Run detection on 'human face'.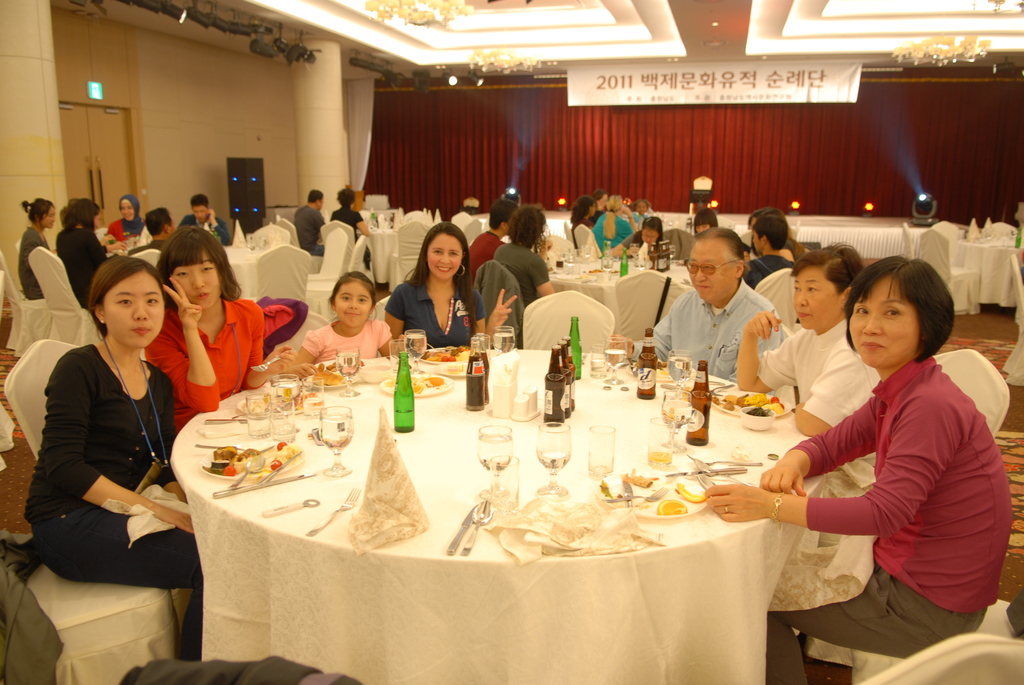
Result: region(333, 280, 372, 321).
